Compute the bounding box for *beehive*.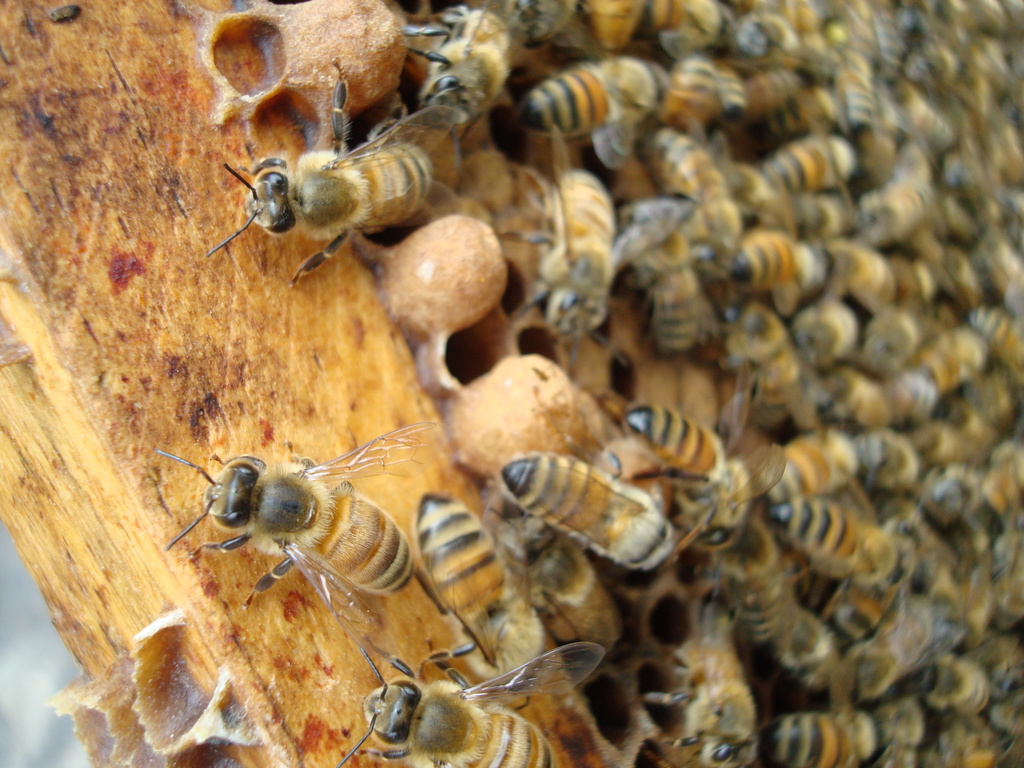
0:0:1023:767.
